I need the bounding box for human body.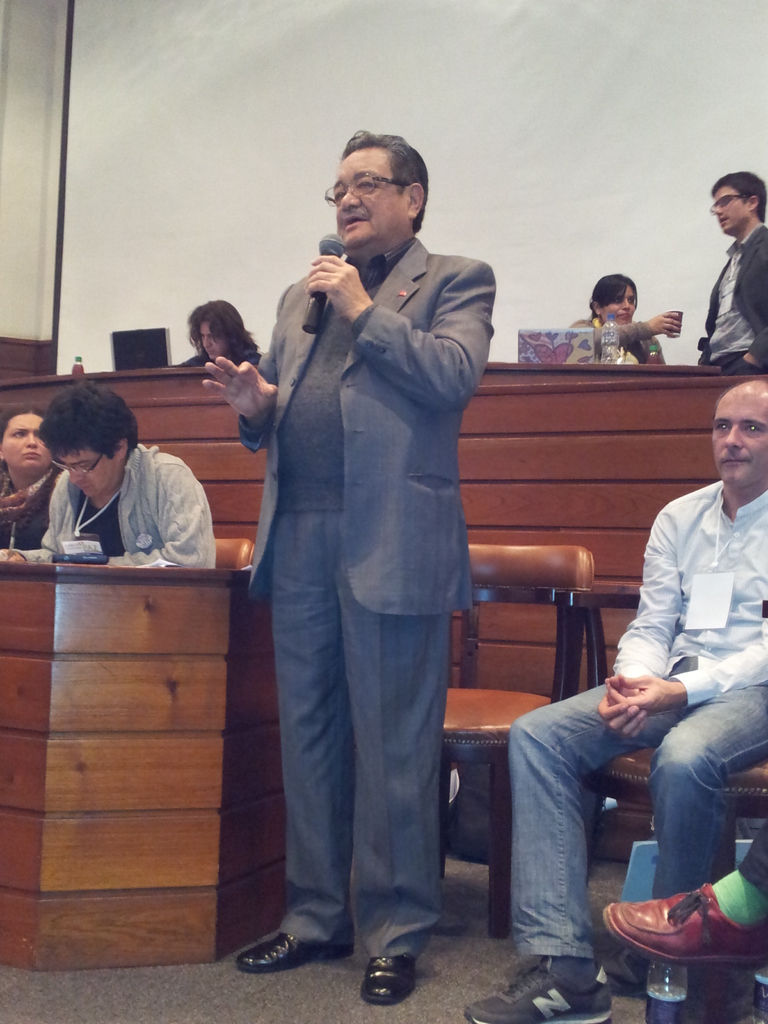
Here it is: 676, 158, 767, 388.
